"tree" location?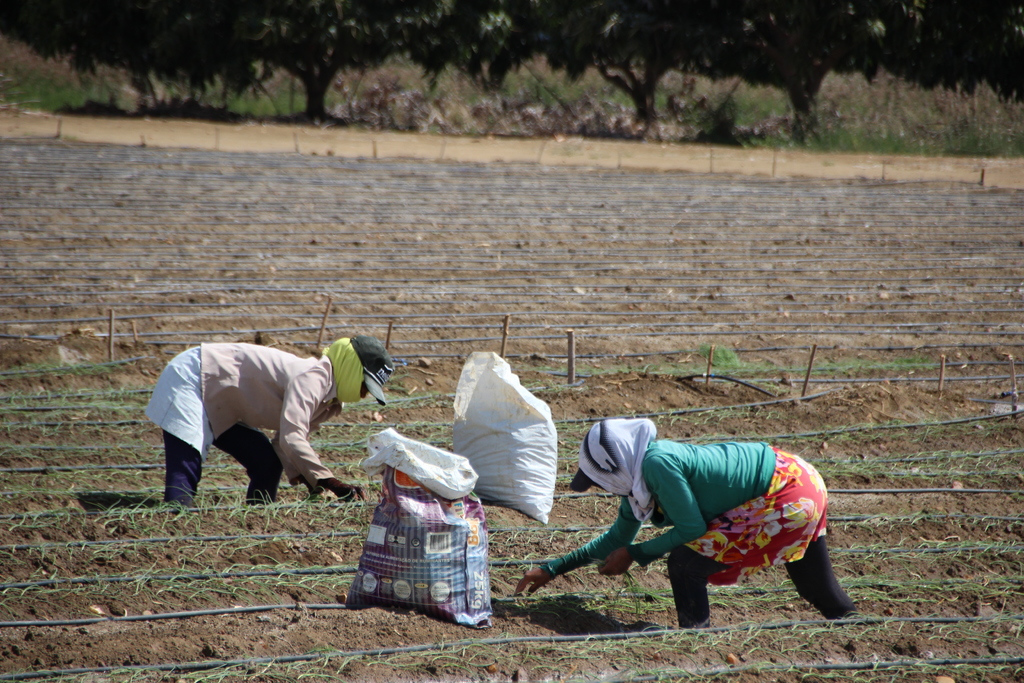
x1=524, y1=0, x2=1023, y2=148
